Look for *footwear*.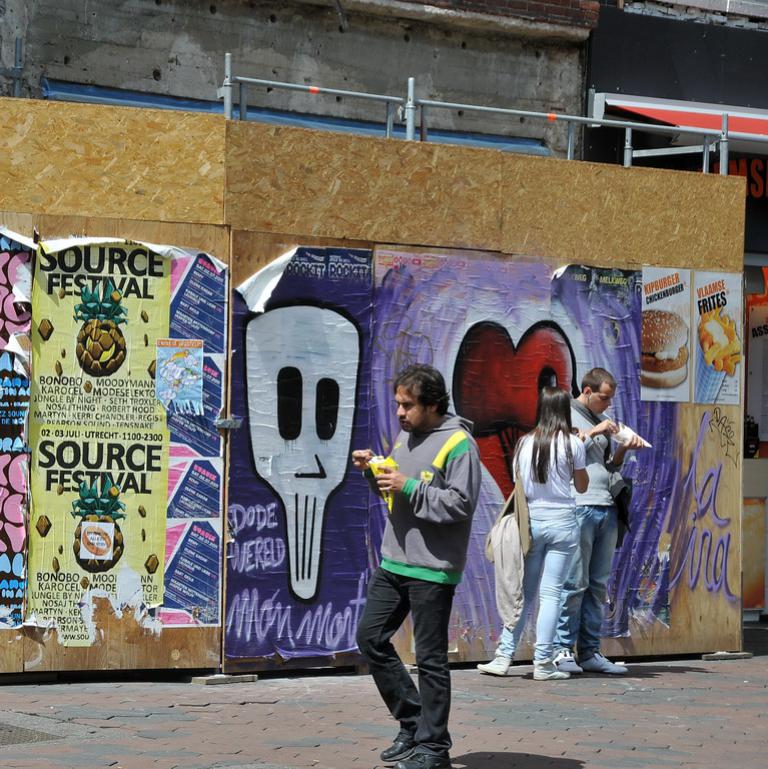
Found: [left=380, top=738, right=415, bottom=761].
